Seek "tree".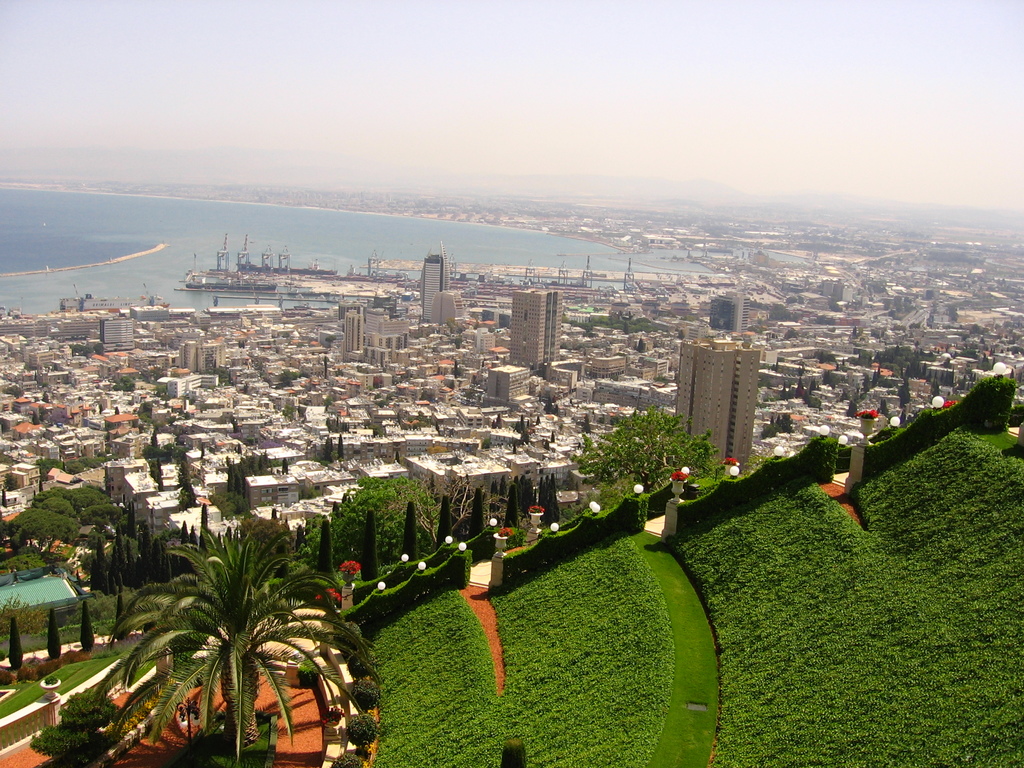
332,431,342,461.
